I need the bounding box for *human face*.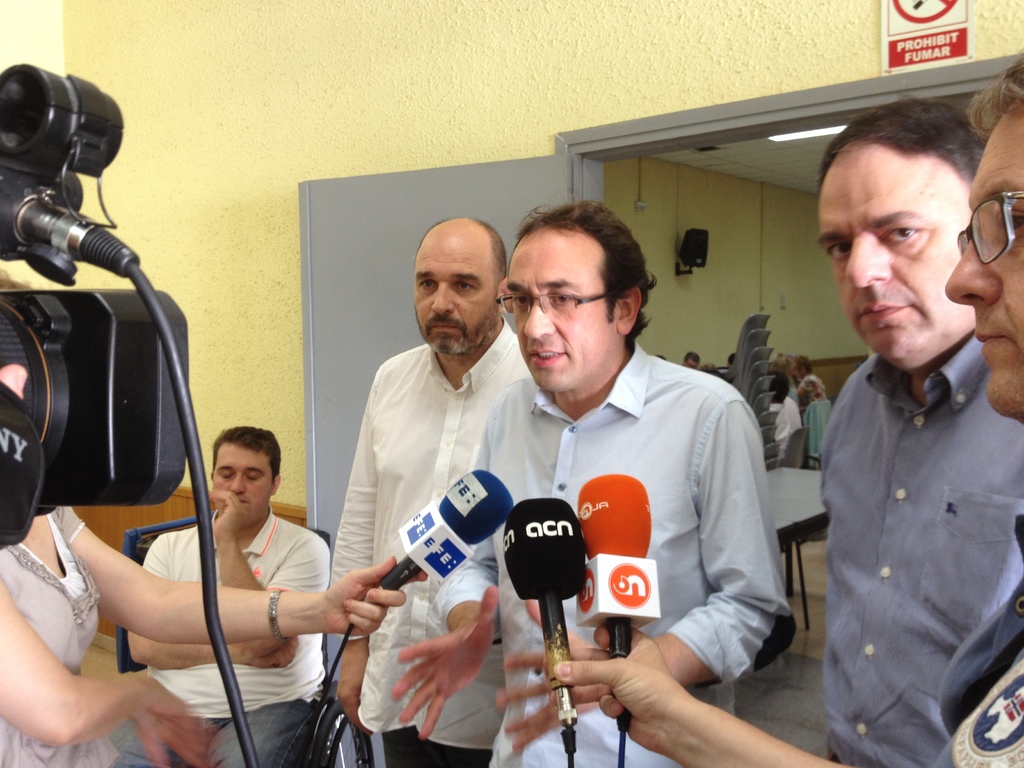
Here it is: [212,444,273,519].
